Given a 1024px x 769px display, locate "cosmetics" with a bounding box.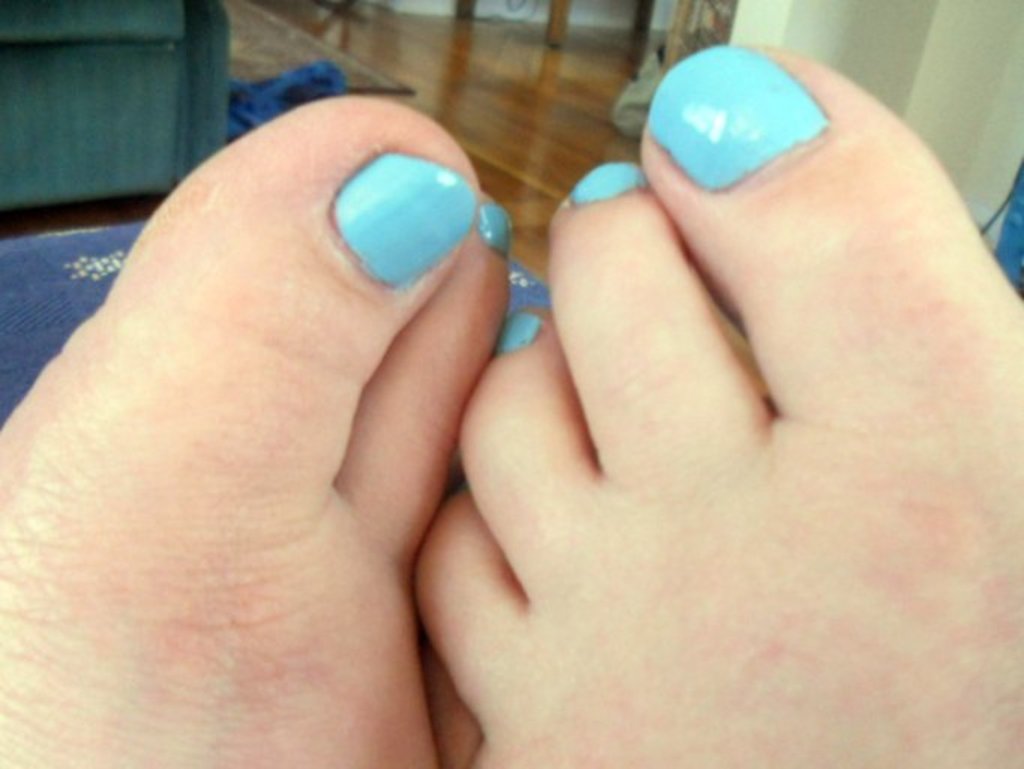
Located: [275,132,483,296].
